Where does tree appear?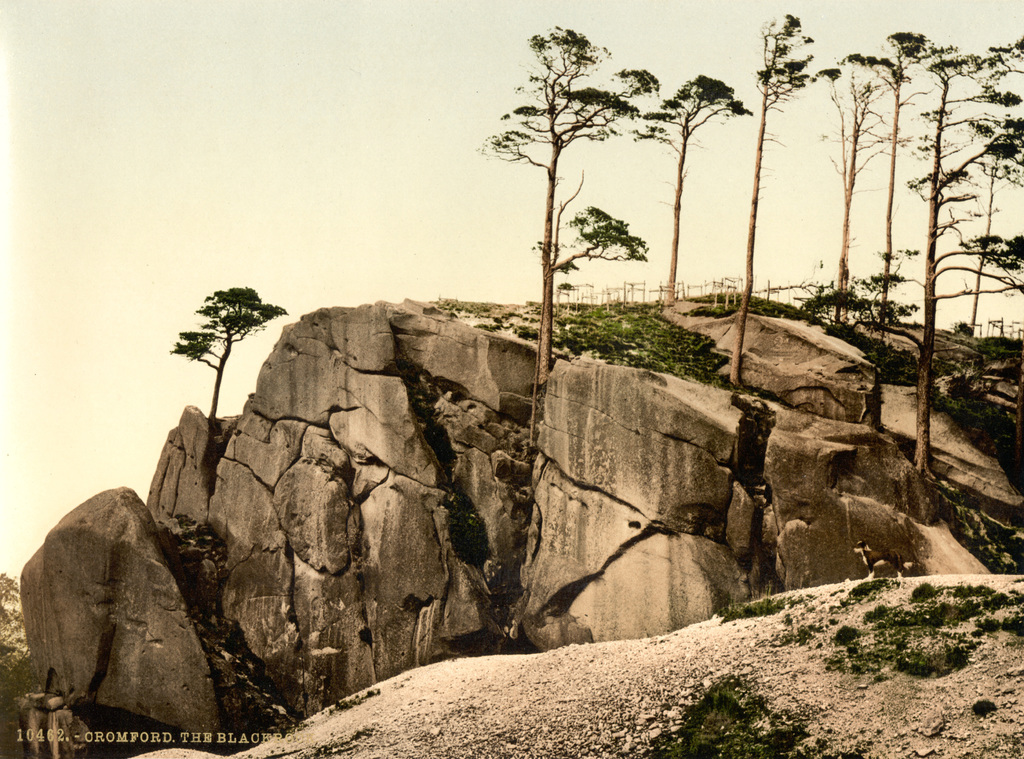
Appears at <bbox>724, 13, 815, 377</bbox>.
